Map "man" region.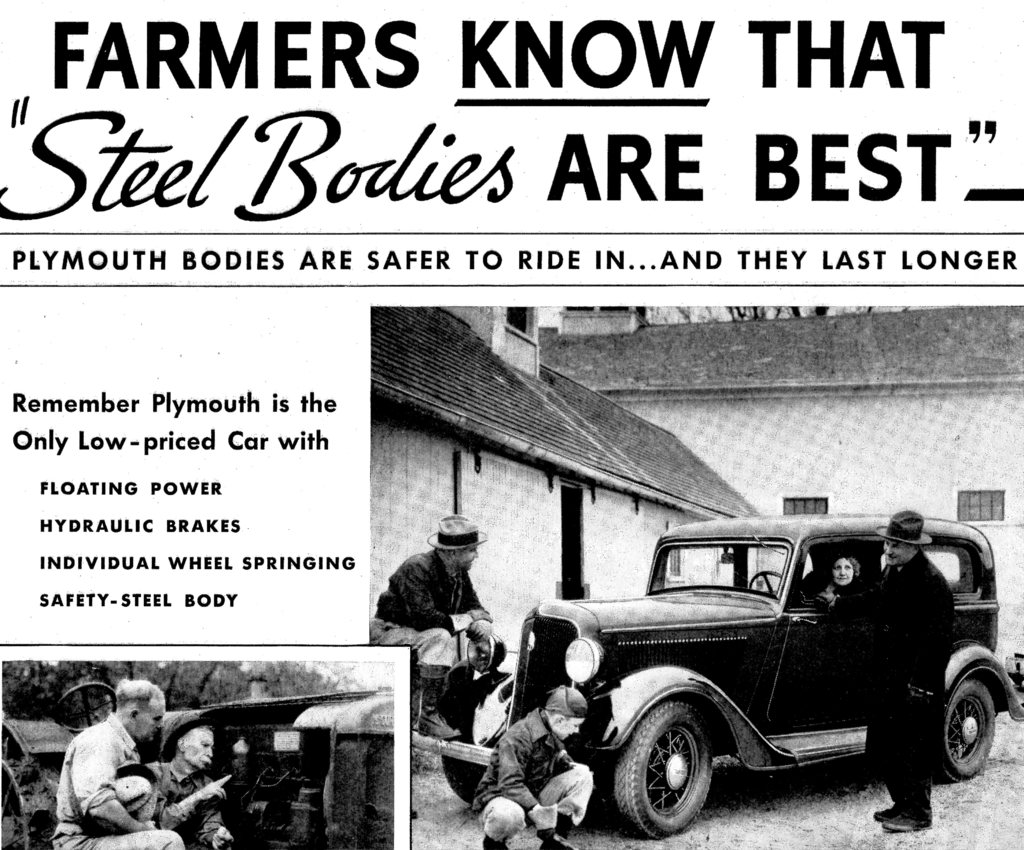
Mapped to <box>47,694,172,849</box>.
